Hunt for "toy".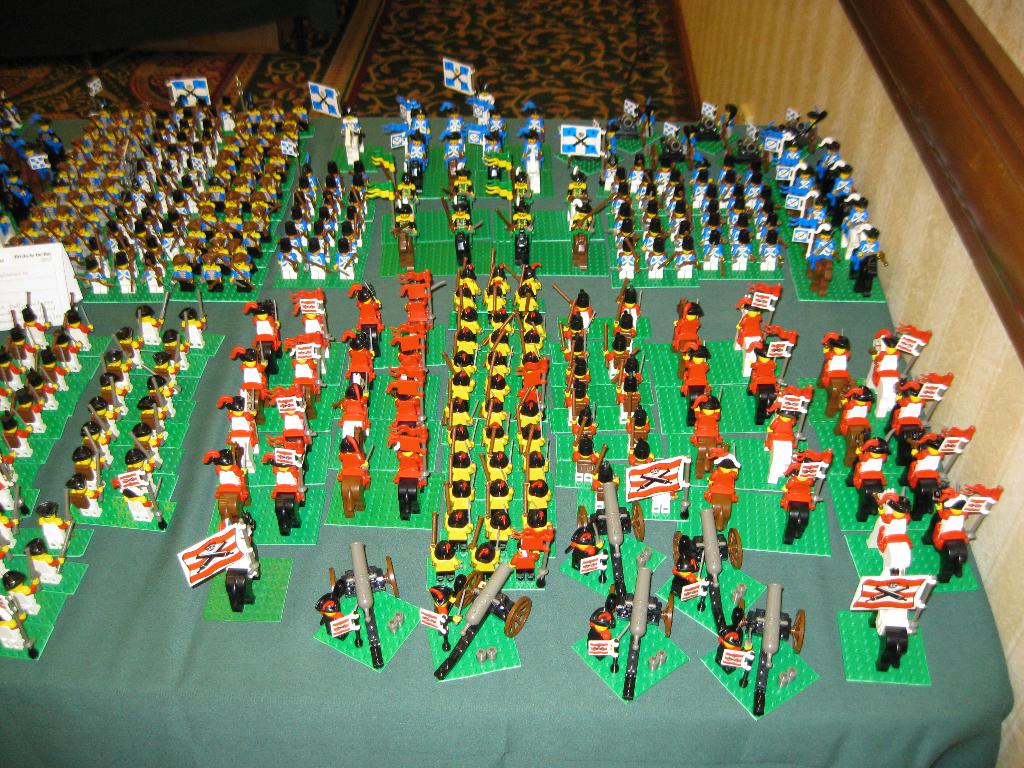
Hunted down at locate(161, 125, 168, 150).
